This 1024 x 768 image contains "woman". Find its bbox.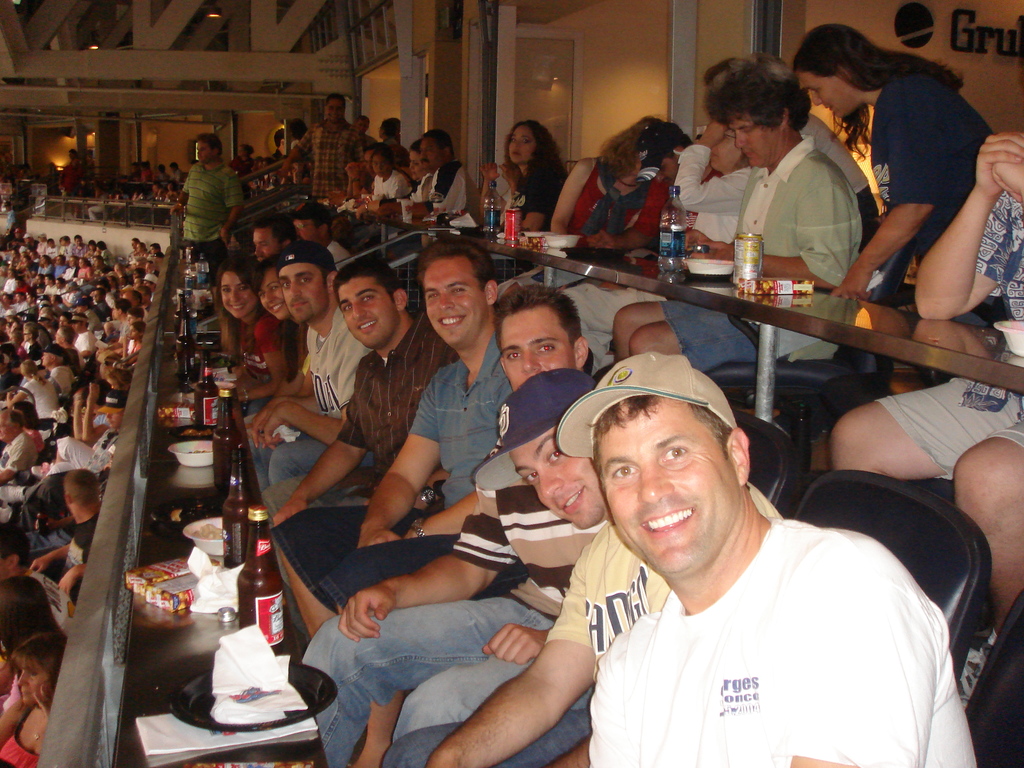
x1=0 y1=292 x2=16 y2=316.
